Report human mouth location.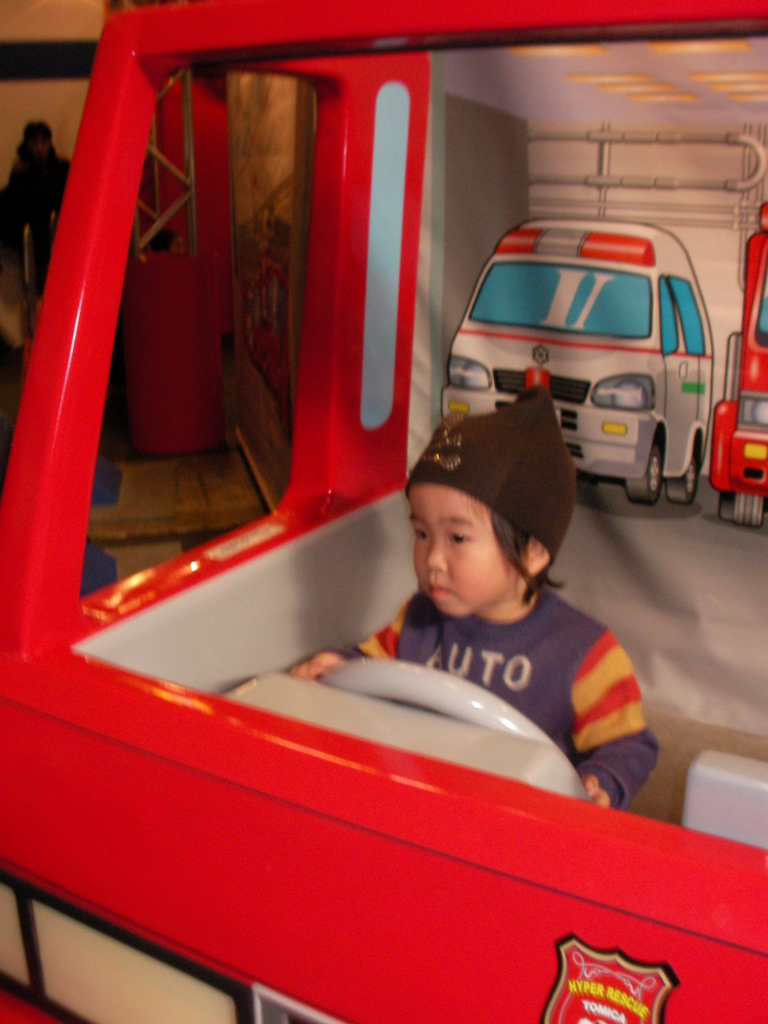
Report: pyautogui.locateOnScreen(424, 580, 464, 598).
